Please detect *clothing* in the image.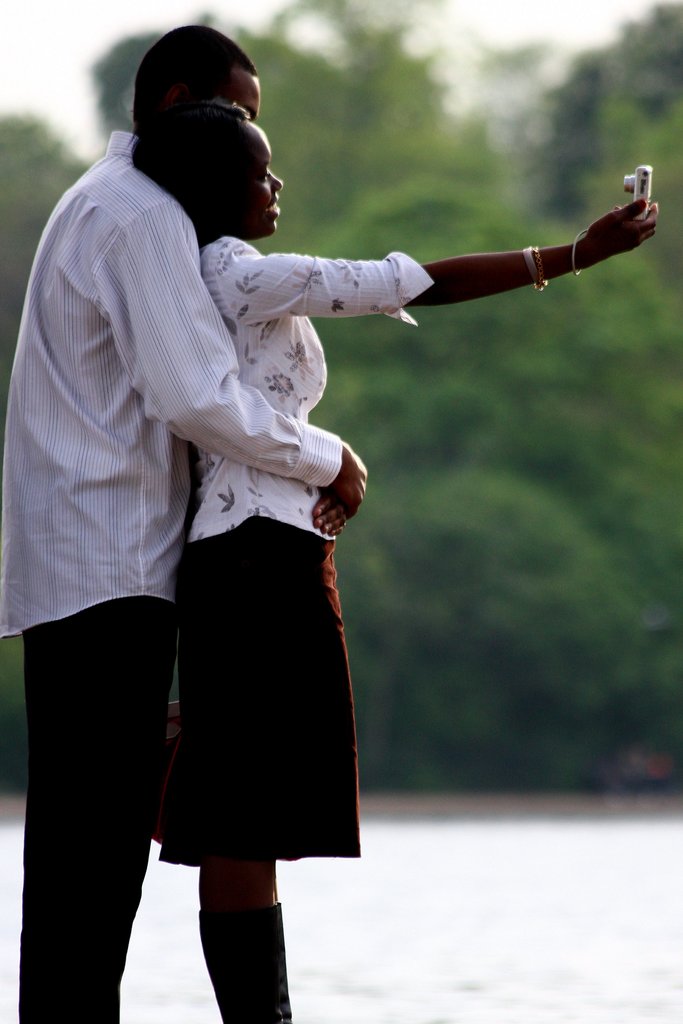
<box>0,118,350,1021</box>.
